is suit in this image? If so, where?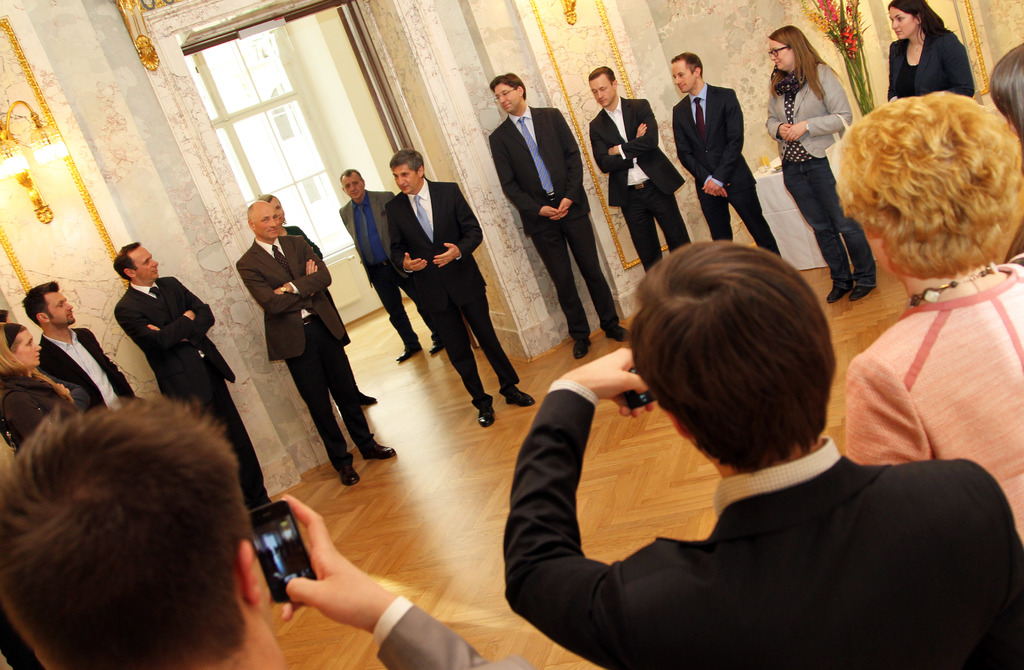
Yes, at (392, 177, 524, 415).
